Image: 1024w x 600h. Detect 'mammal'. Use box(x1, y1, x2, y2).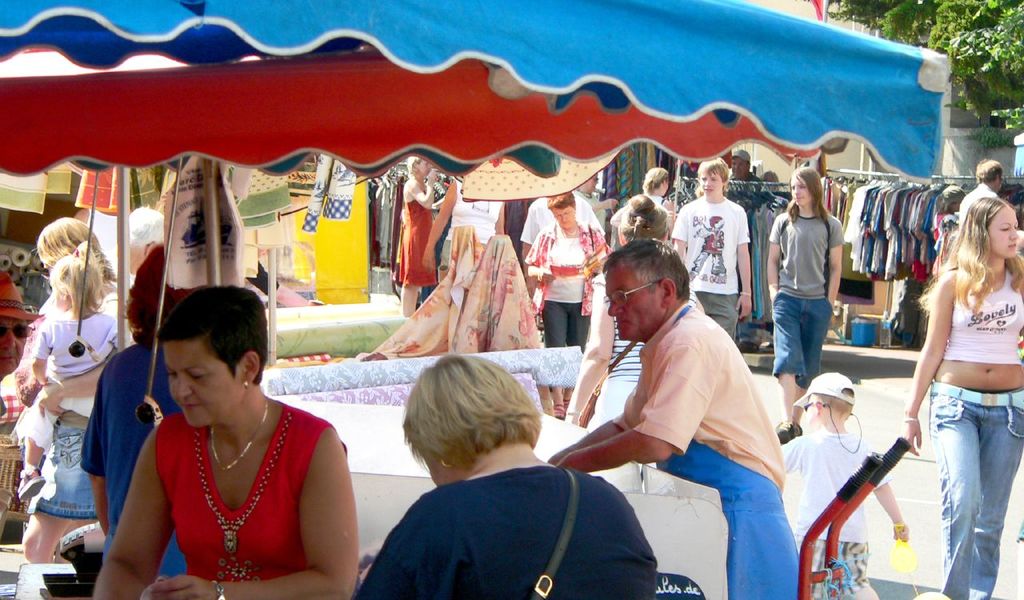
box(766, 162, 846, 442).
